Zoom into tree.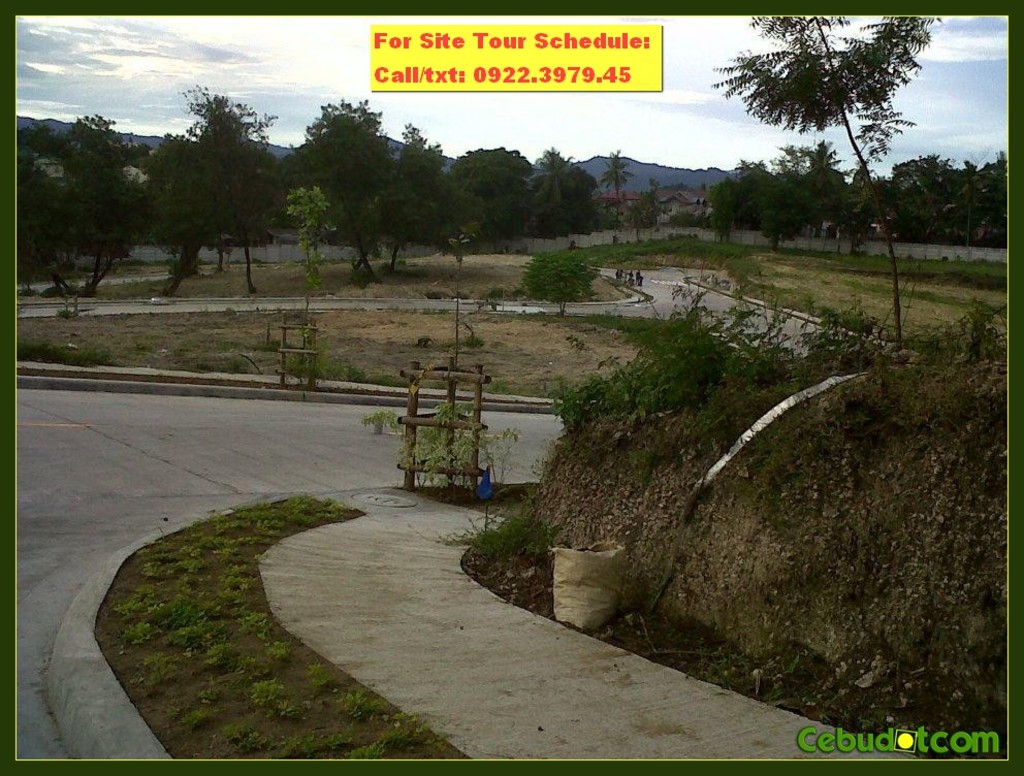
Zoom target: select_region(621, 172, 666, 232).
